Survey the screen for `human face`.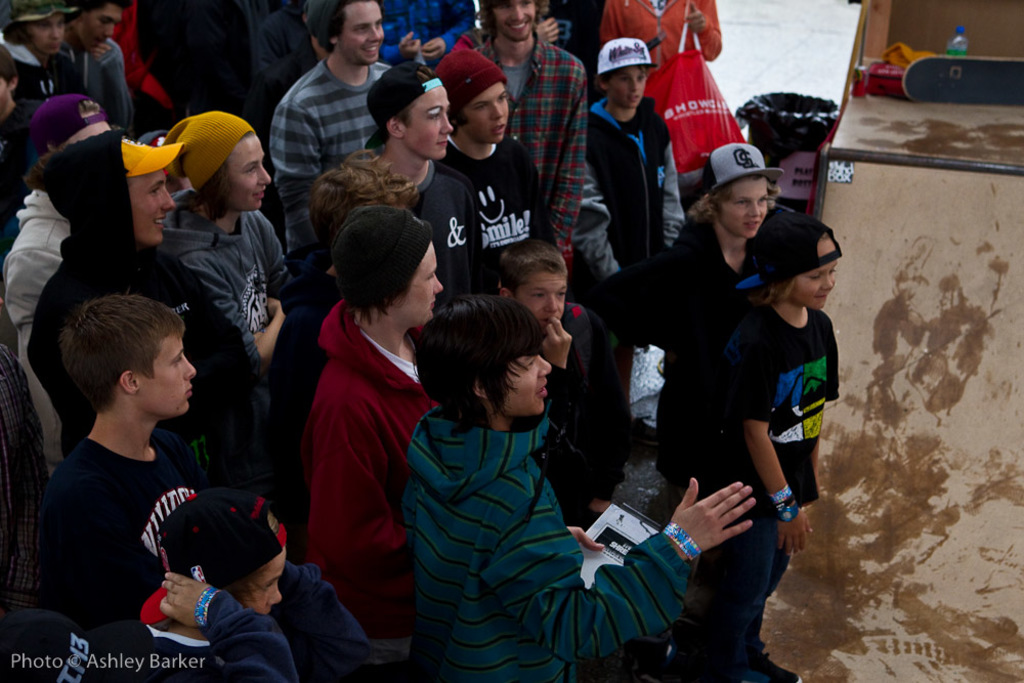
Survey found: 612/65/647/108.
